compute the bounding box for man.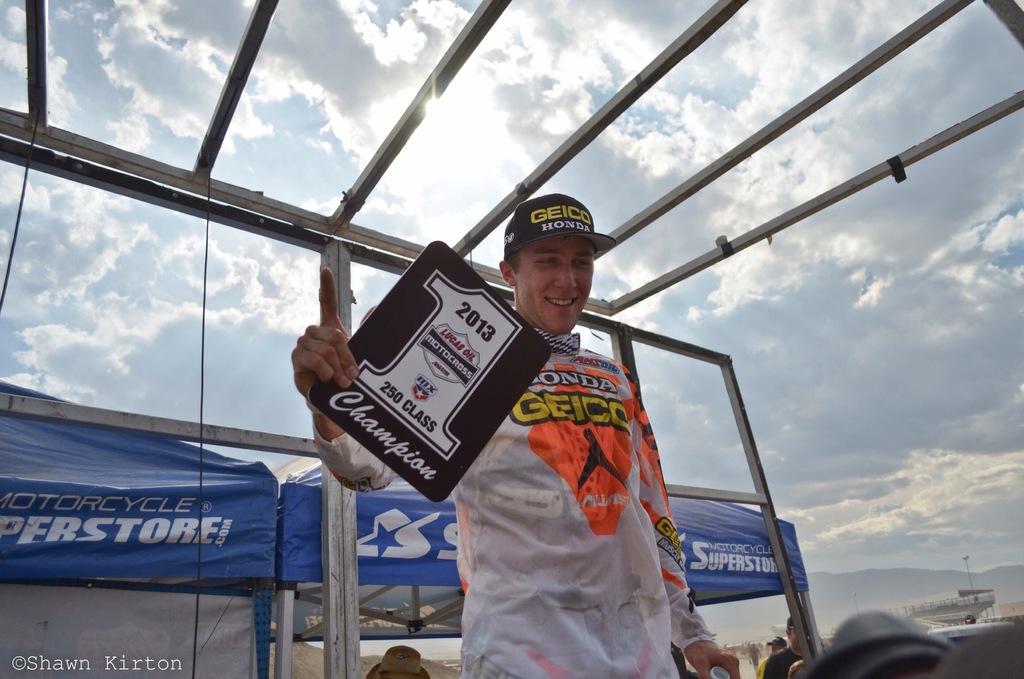
[left=292, top=195, right=739, bottom=678].
